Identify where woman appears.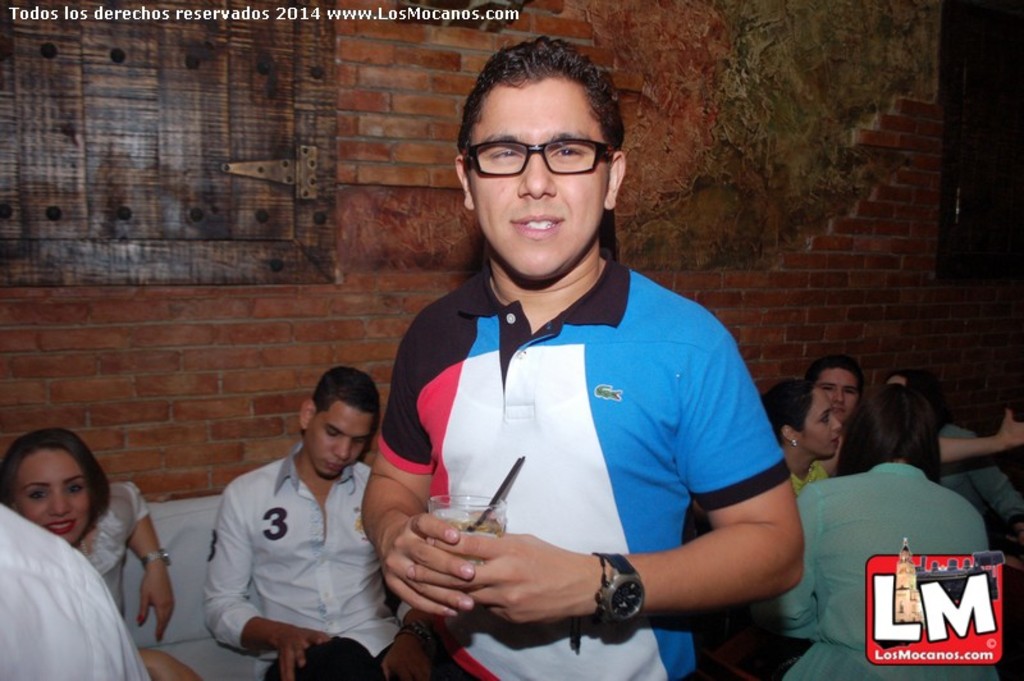
Appears at <region>0, 426, 206, 680</region>.
